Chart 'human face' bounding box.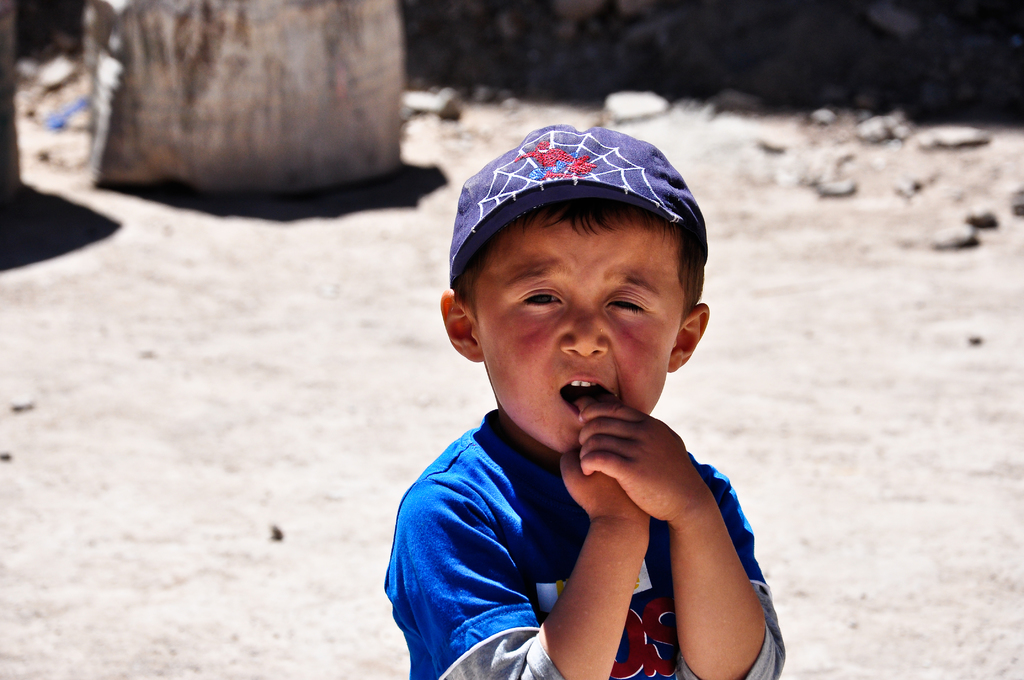
Charted: box(472, 219, 680, 457).
